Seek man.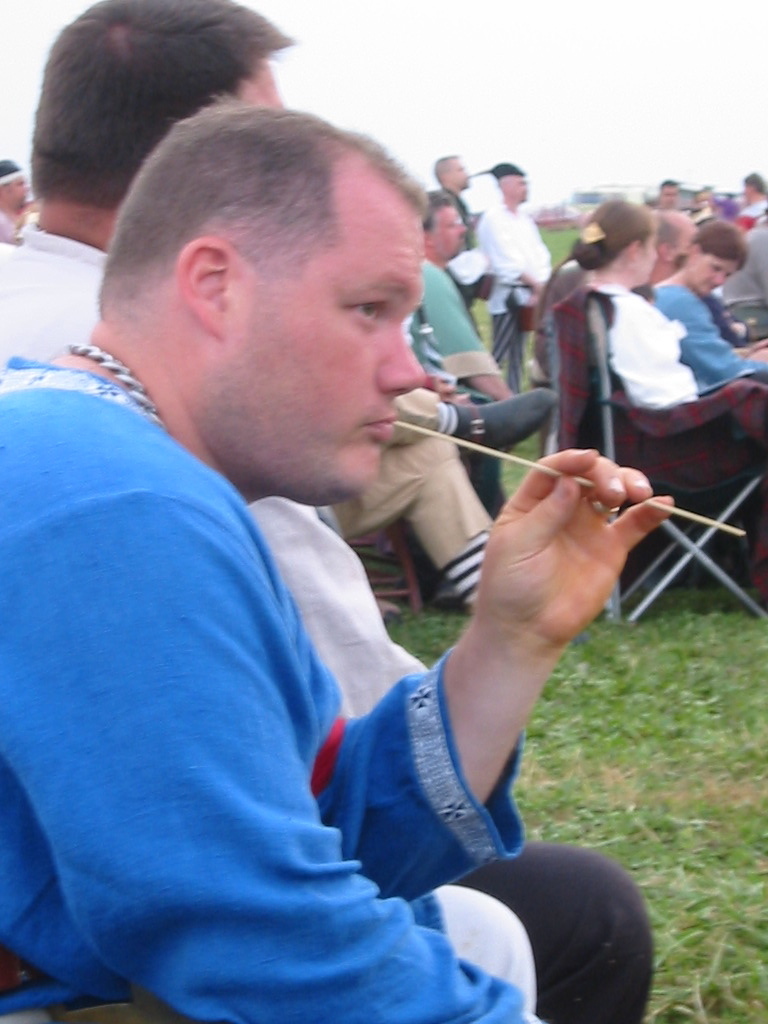
<region>3, 161, 38, 244</region>.
